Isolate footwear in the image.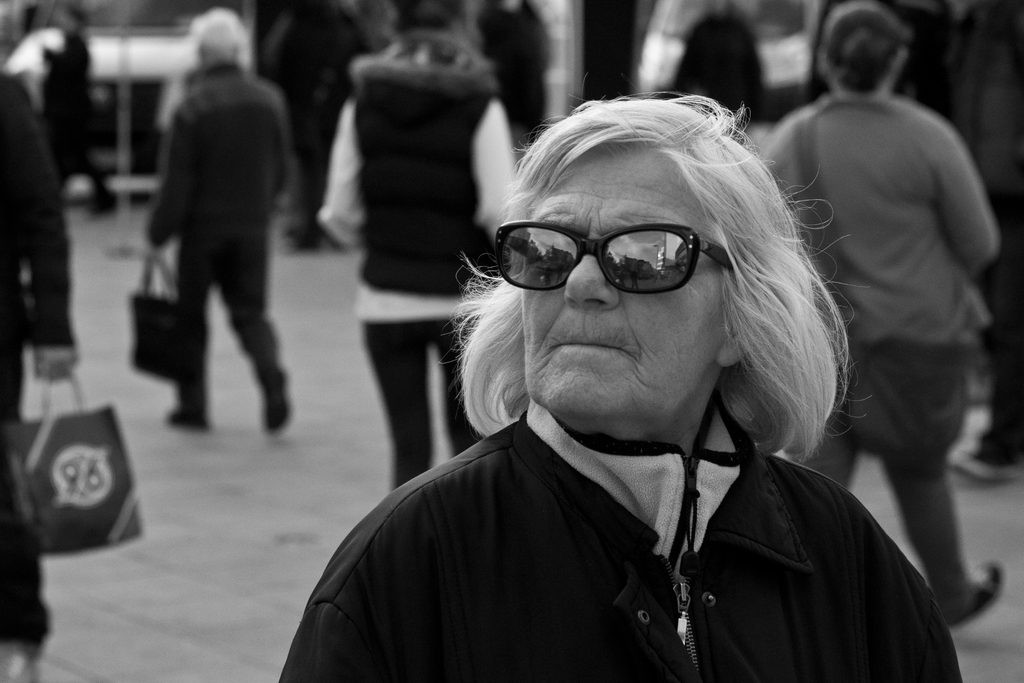
Isolated region: {"left": 166, "top": 404, "right": 209, "bottom": 429}.
